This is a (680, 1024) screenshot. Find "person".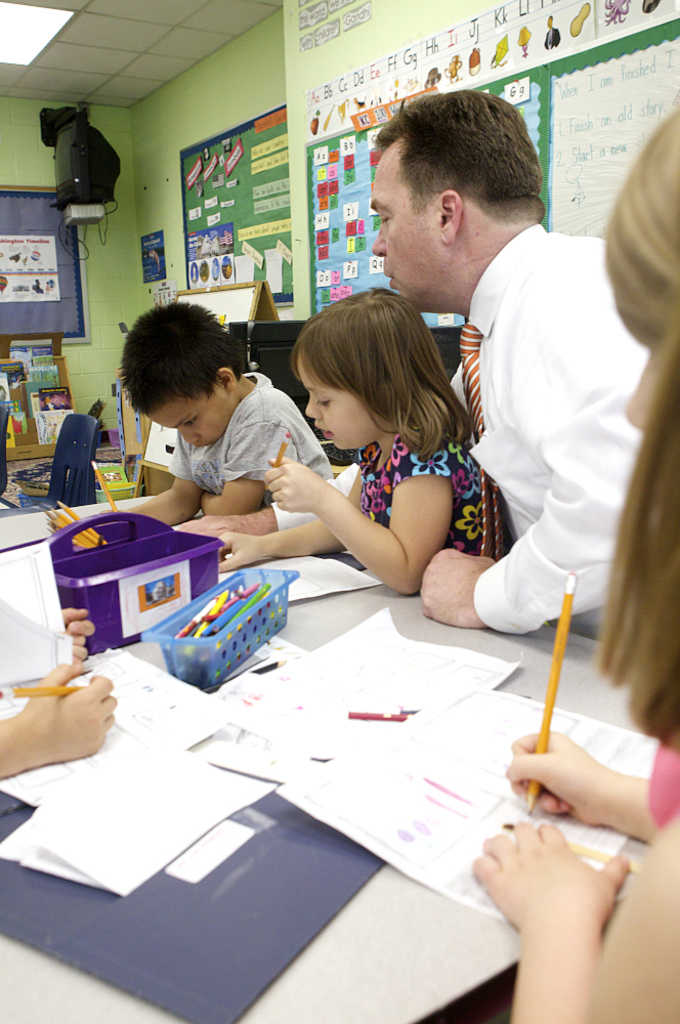
Bounding box: x1=207, y1=289, x2=510, y2=598.
